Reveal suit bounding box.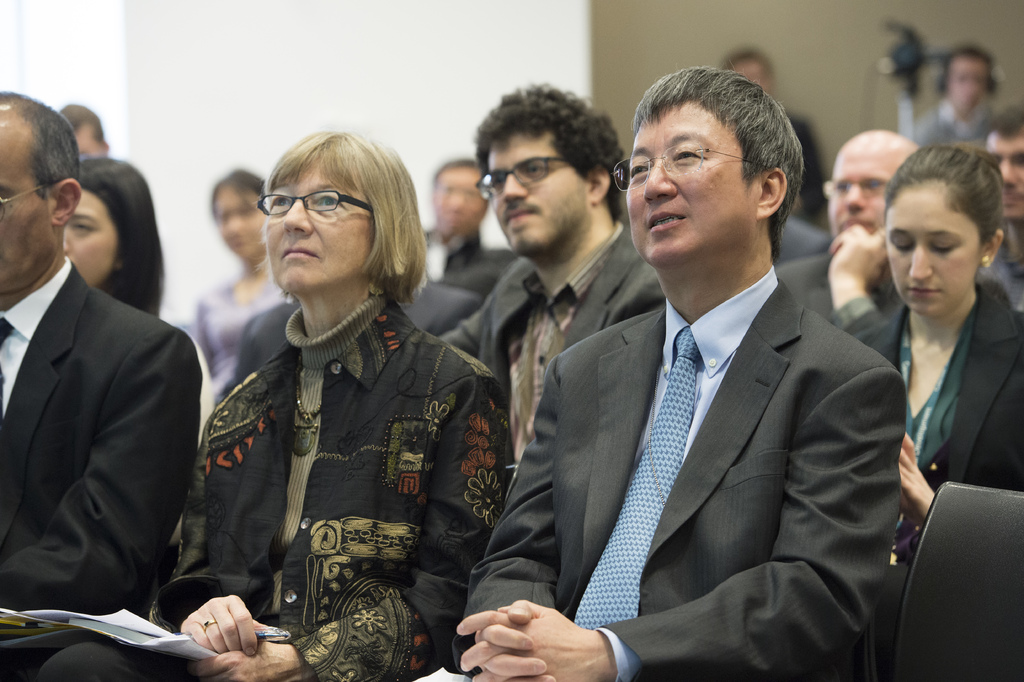
Revealed: l=210, t=293, r=483, b=404.
